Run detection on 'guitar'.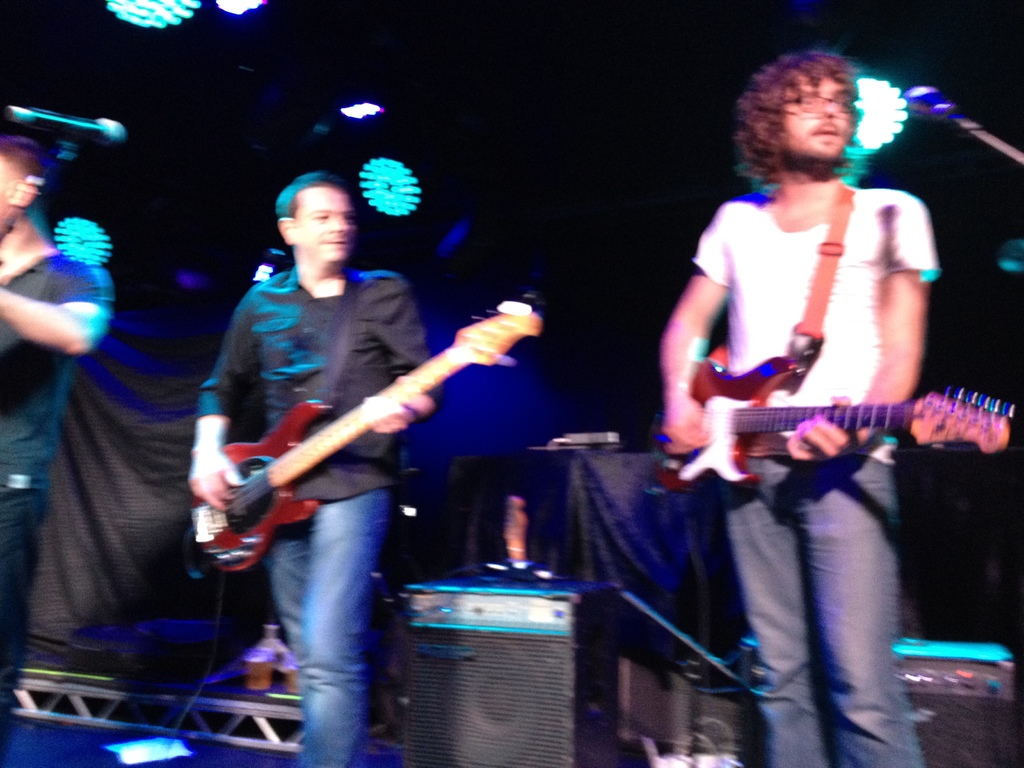
Result: region(188, 294, 545, 573).
